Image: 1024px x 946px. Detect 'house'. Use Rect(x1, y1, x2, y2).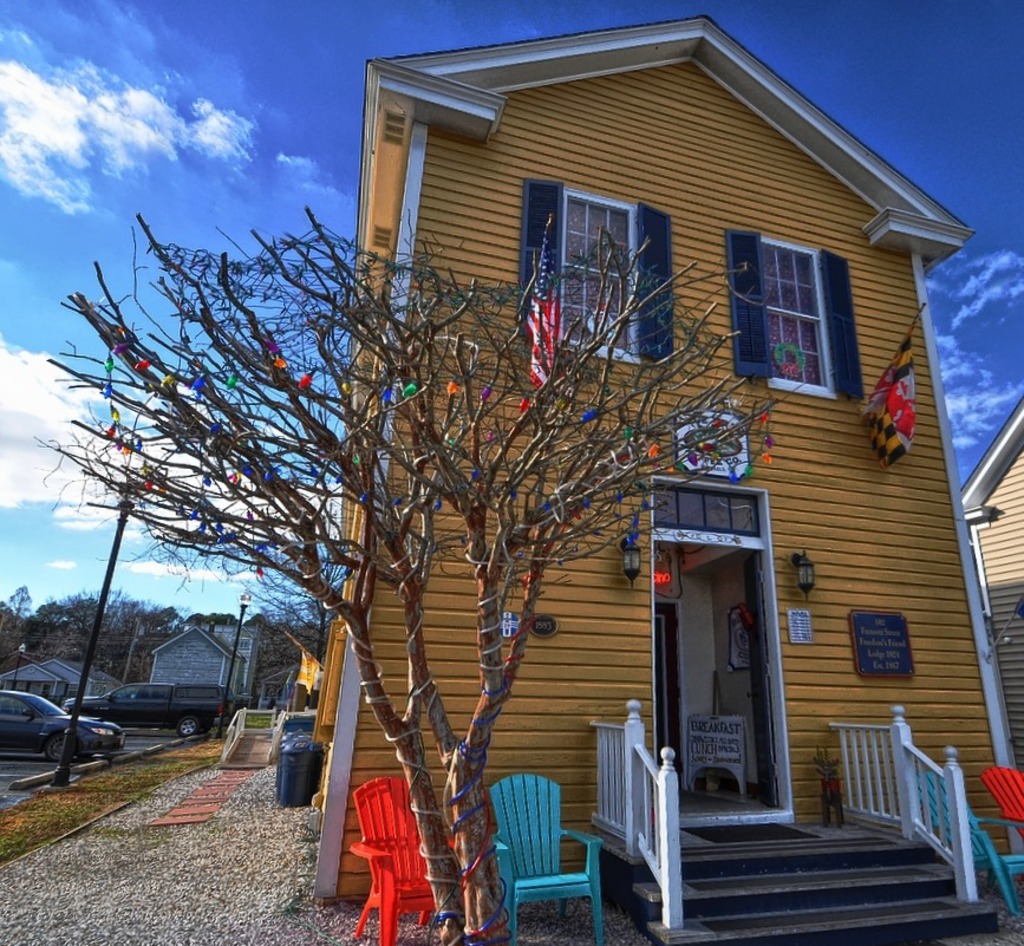
Rect(93, 37, 1017, 867).
